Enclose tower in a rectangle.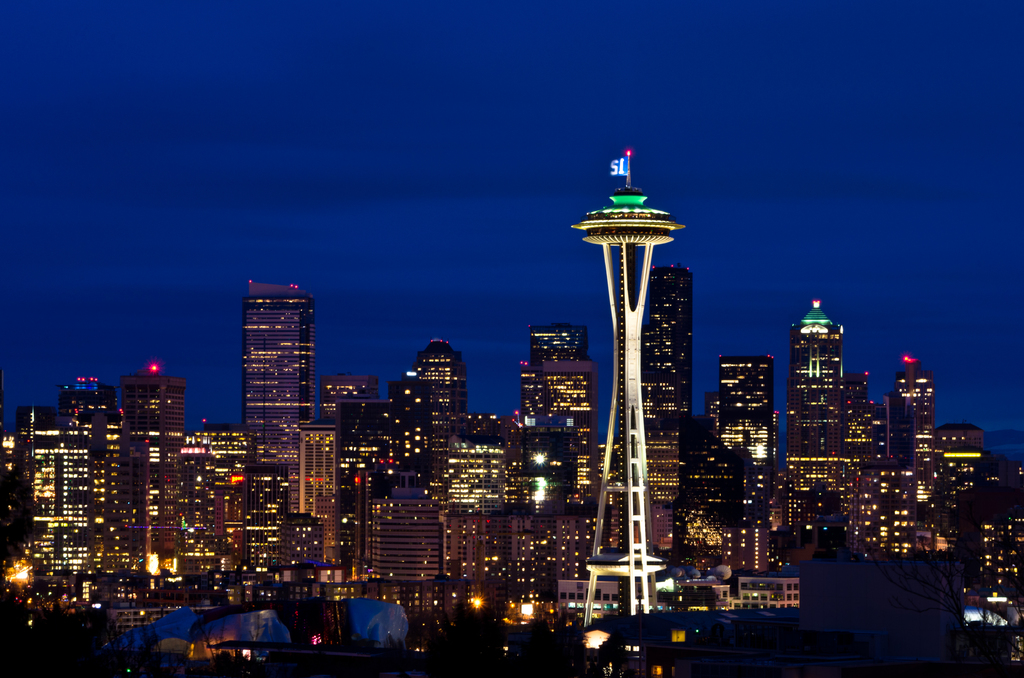
(287, 412, 359, 595).
